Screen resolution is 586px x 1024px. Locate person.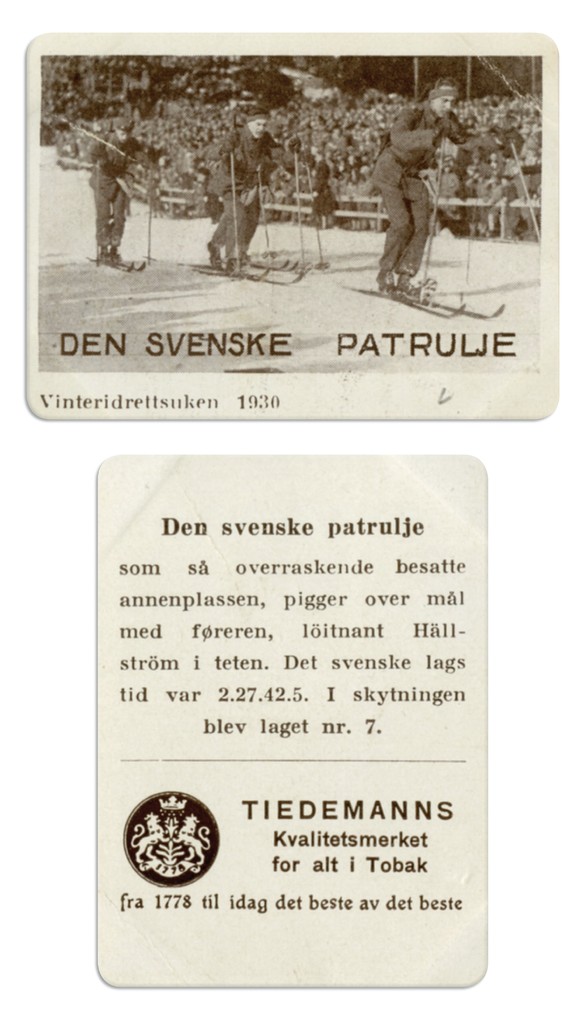
rect(308, 150, 341, 234).
